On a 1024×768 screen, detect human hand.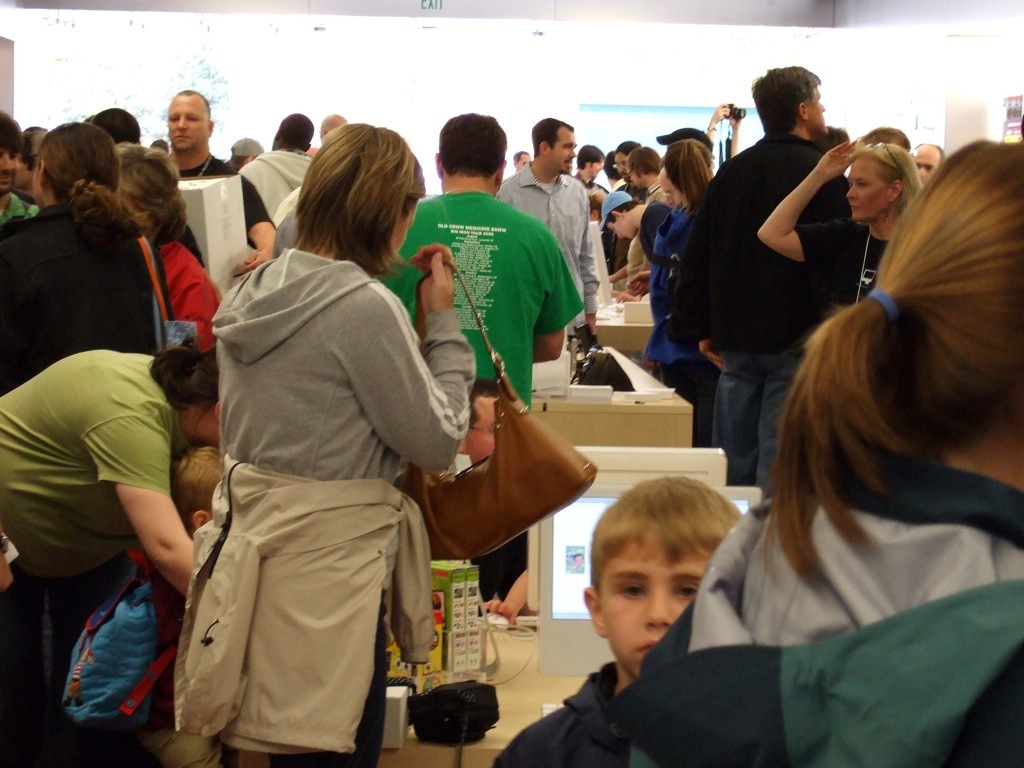
413, 238, 449, 305.
